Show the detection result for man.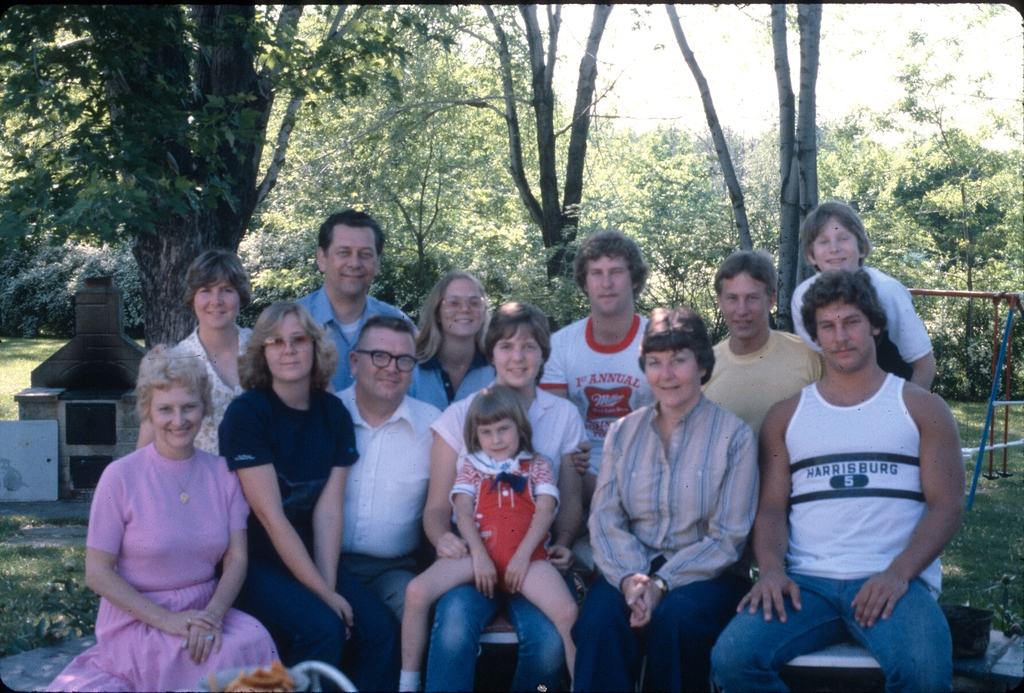
bbox=[284, 215, 474, 407].
